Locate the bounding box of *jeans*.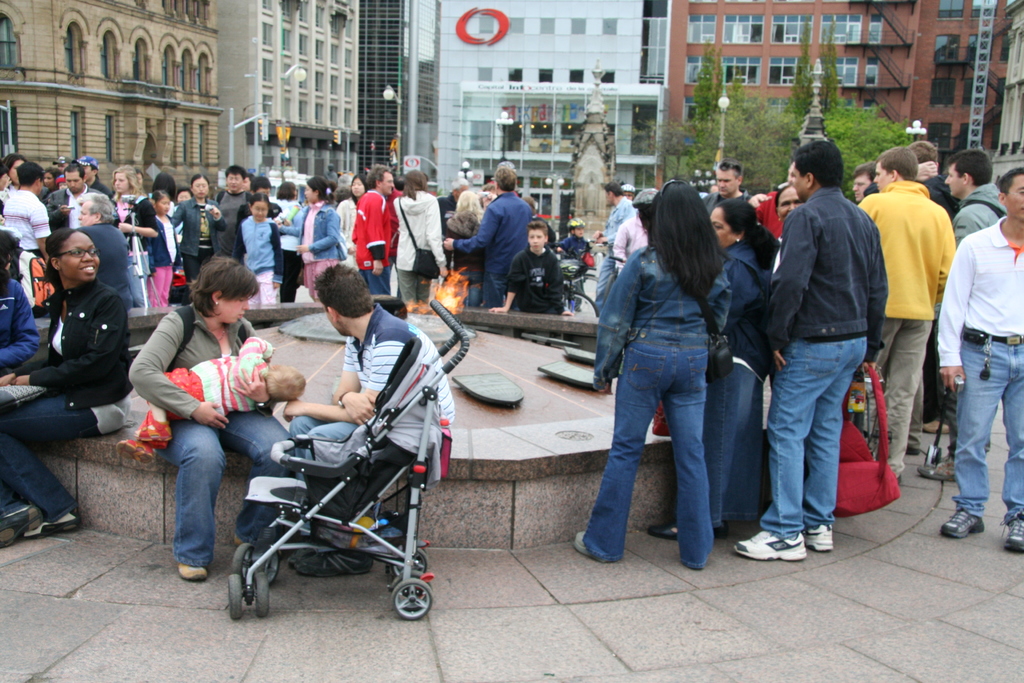
Bounding box: pyautogui.locateOnScreen(595, 324, 742, 572).
